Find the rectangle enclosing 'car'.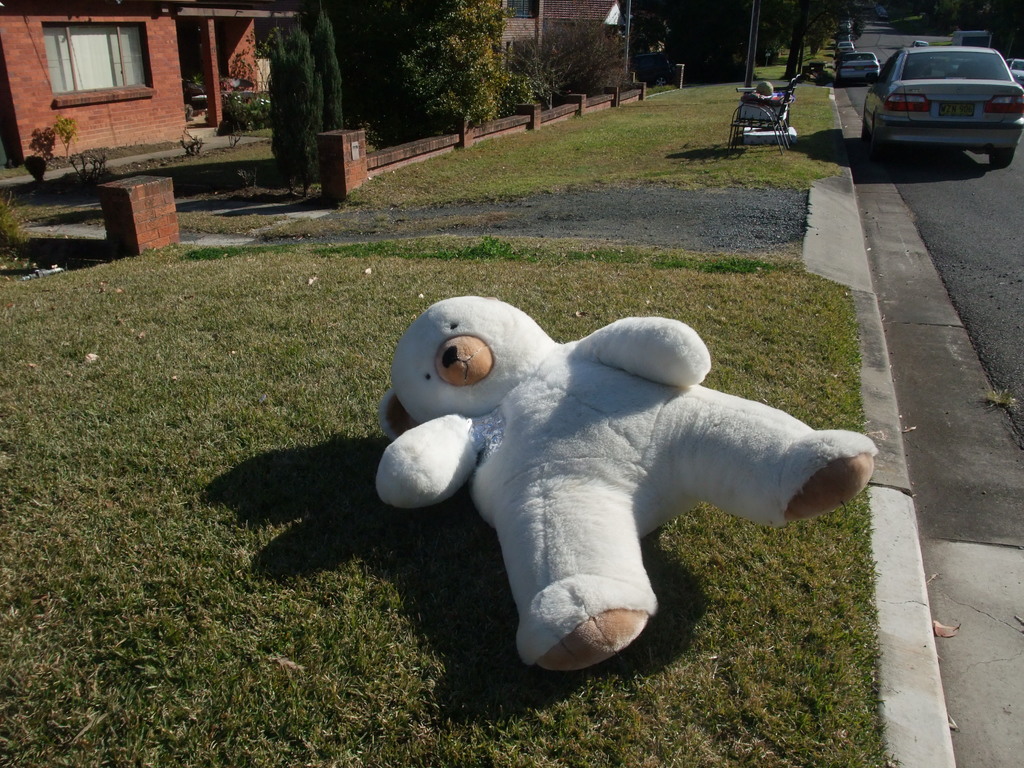
1007, 58, 1023, 85.
